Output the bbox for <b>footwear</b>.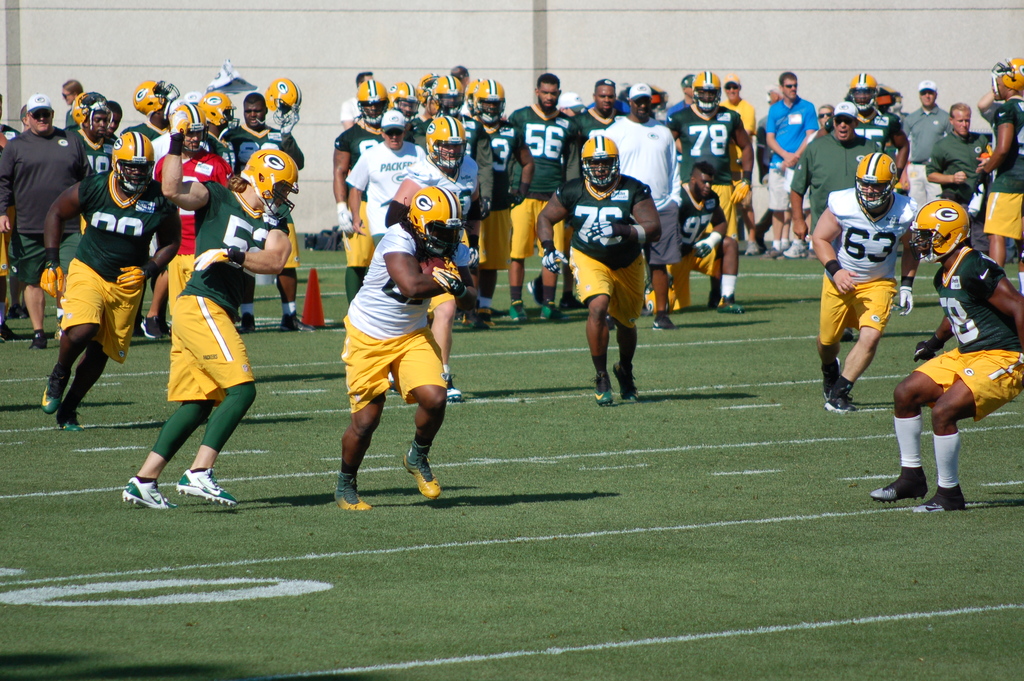
524,281,546,308.
